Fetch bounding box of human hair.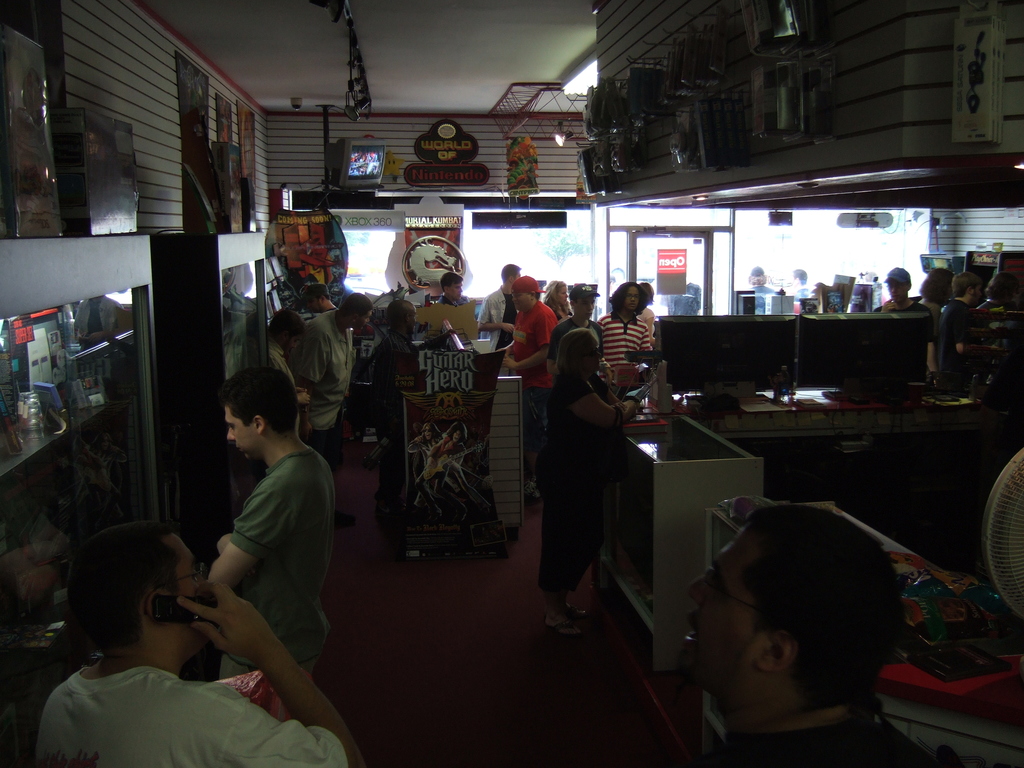
Bbox: pyautogui.locateOnScreen(554, 322, 598, 380).
